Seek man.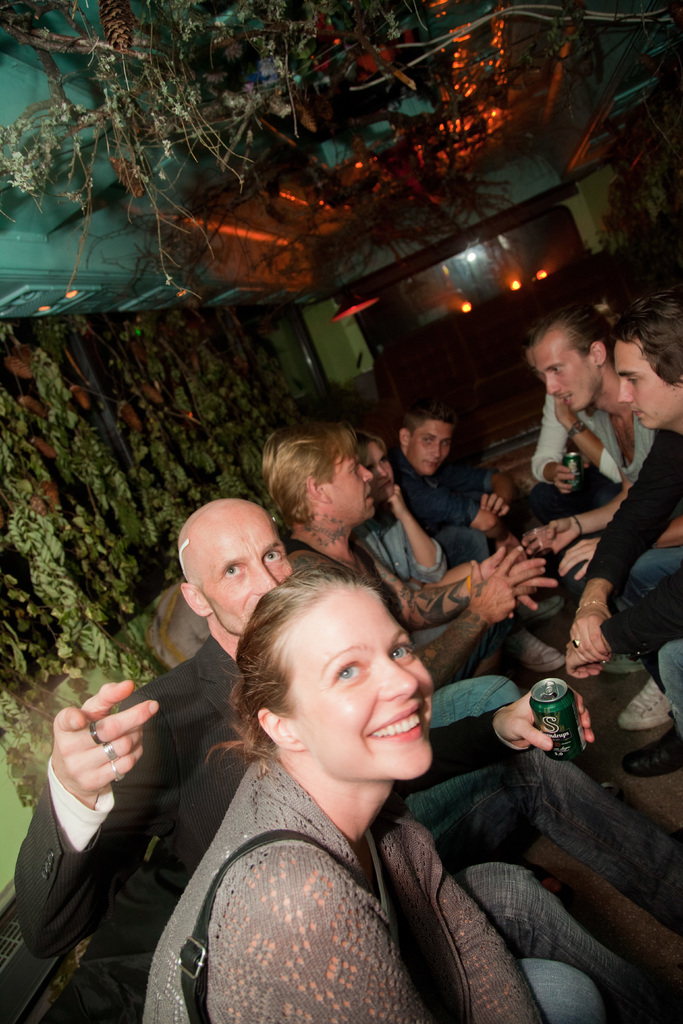
[left=389, top=410, right=513, bottom=575].
